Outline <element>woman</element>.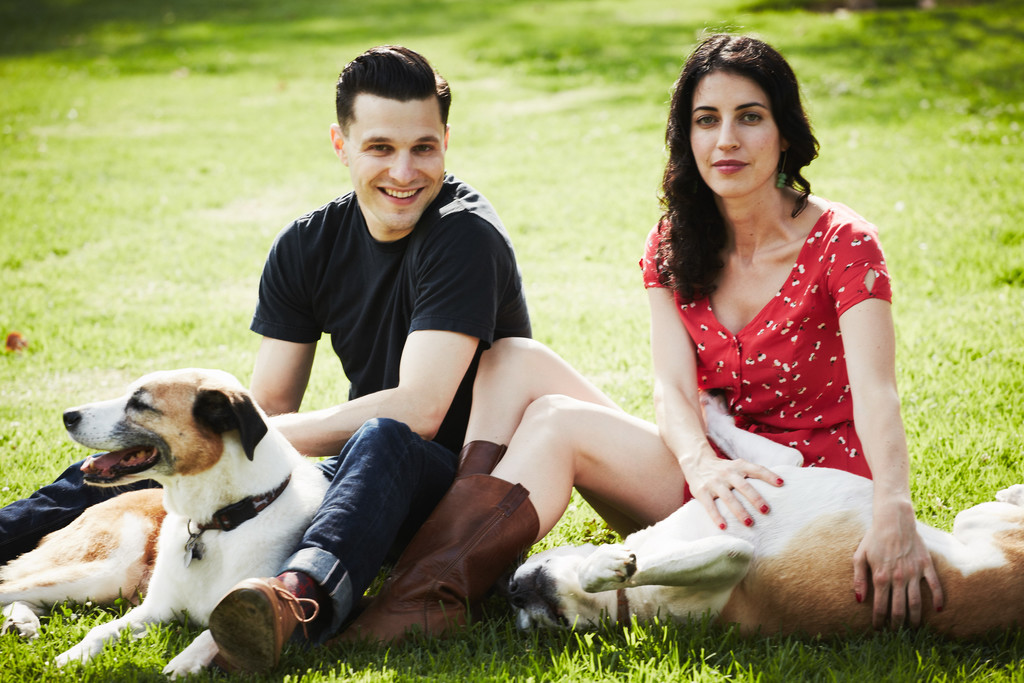
Outline: left=324, top=23, right=940, bottom=627.
